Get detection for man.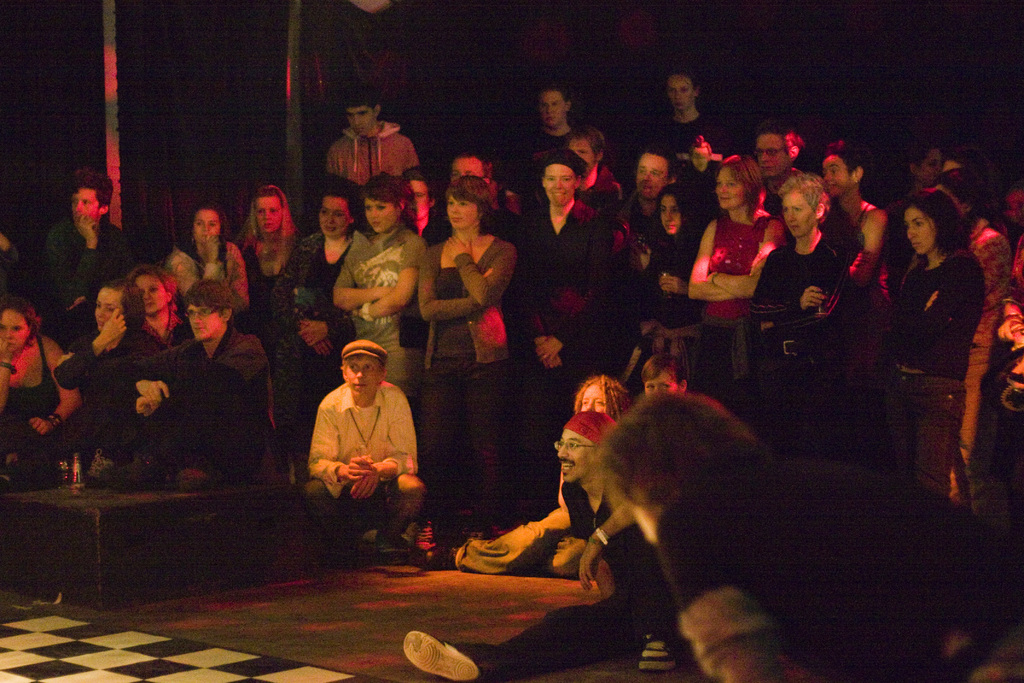
Detection: <bbox>639, 69, 719, 168</bbox>.
